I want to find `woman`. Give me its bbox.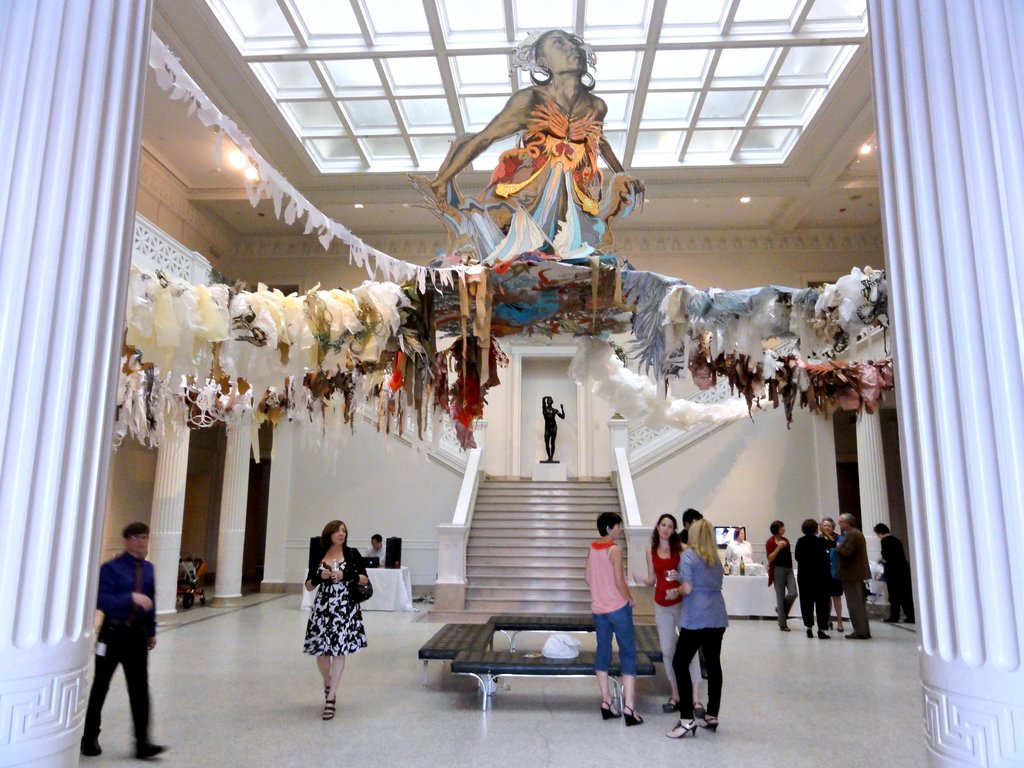
BBox(725, 522, 756, 566).
